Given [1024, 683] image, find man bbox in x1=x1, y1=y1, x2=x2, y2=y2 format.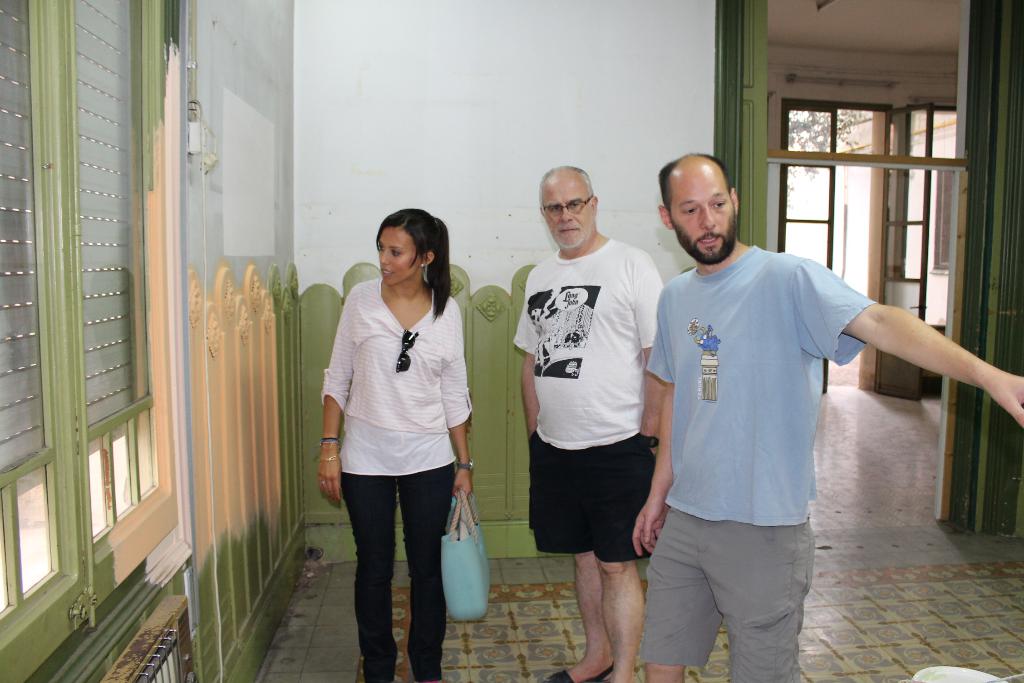
x1=510, y1=159, x2=685, y2=654.
